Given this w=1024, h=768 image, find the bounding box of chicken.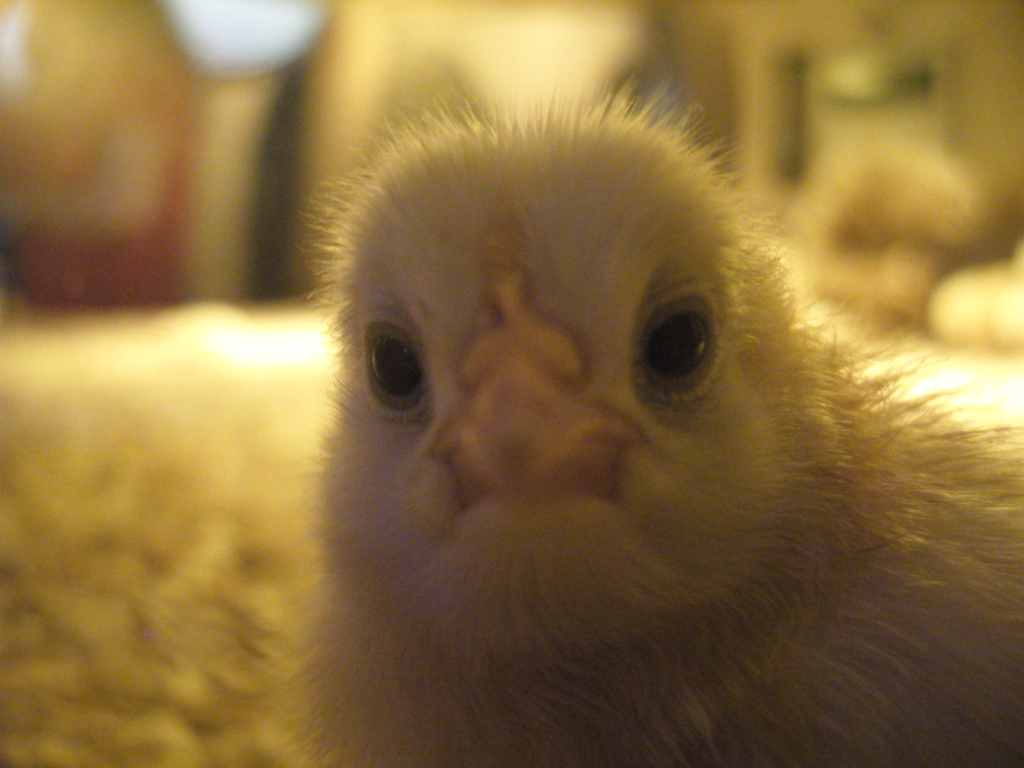
bbox=[222, 84, 1011, 767].
